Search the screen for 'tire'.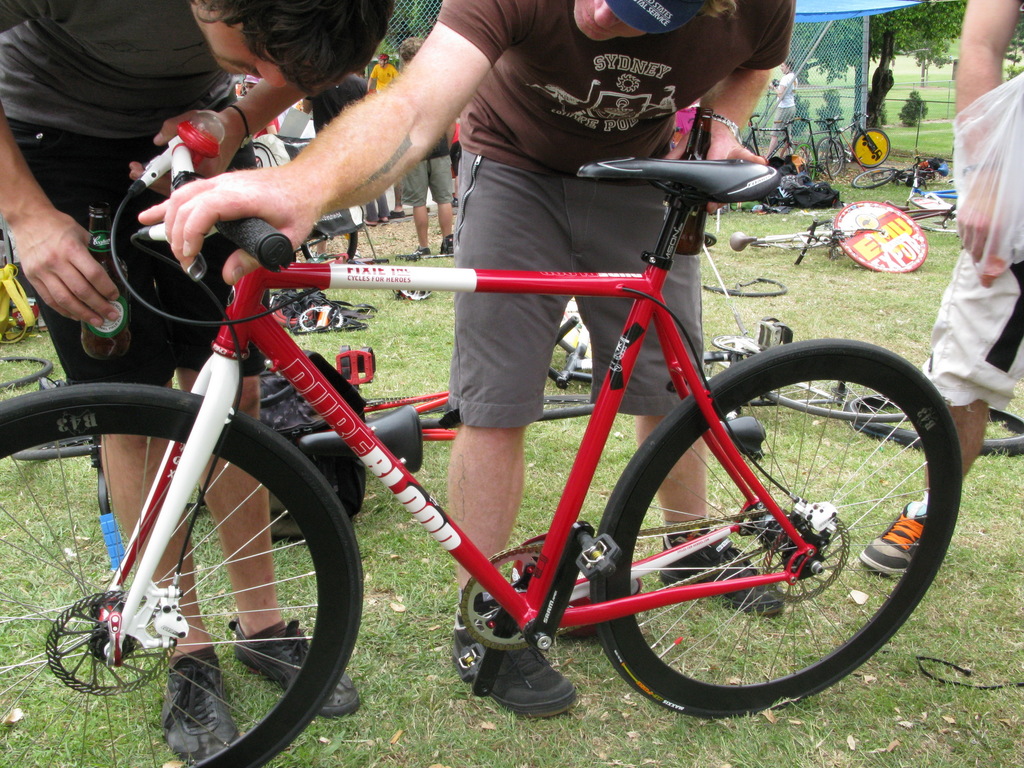
Found at (left=0, top=380, right=363, bottom=767).
